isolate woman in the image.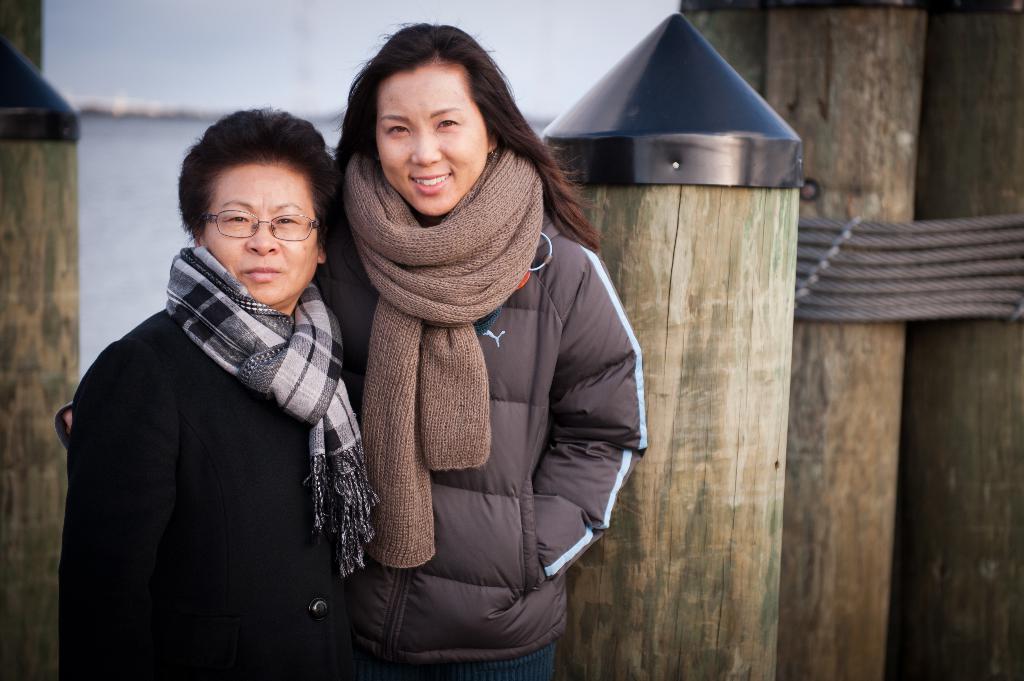
Isolated region: [328,11,648,680].
